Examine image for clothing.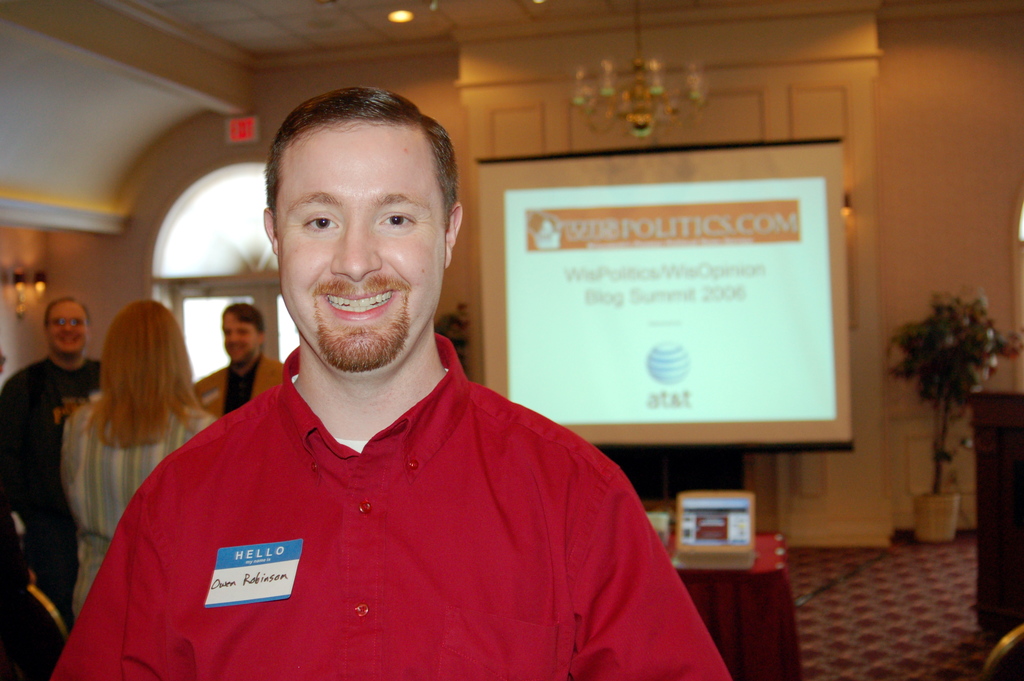
Examination result: rect(50, 334, 671, 650).
